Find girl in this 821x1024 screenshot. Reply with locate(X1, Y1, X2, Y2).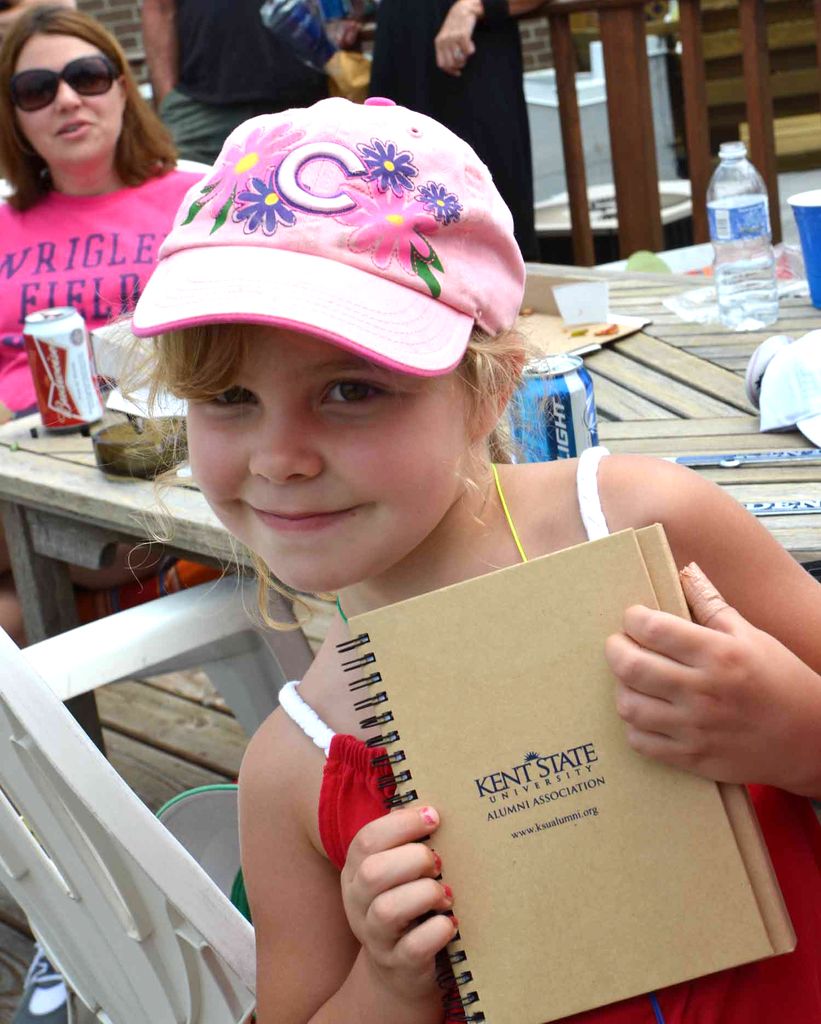
locate(126, 91, 820, 1023).
